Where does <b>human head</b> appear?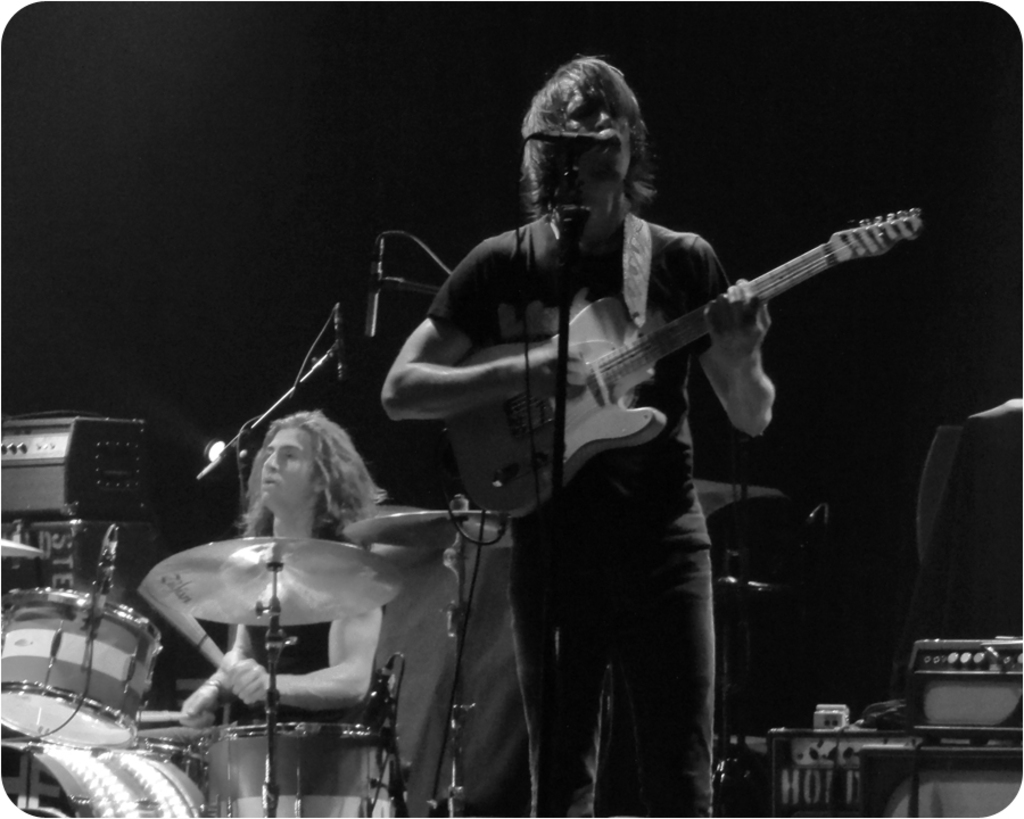
Appears at bbox=[255, 411, 325, 502].
